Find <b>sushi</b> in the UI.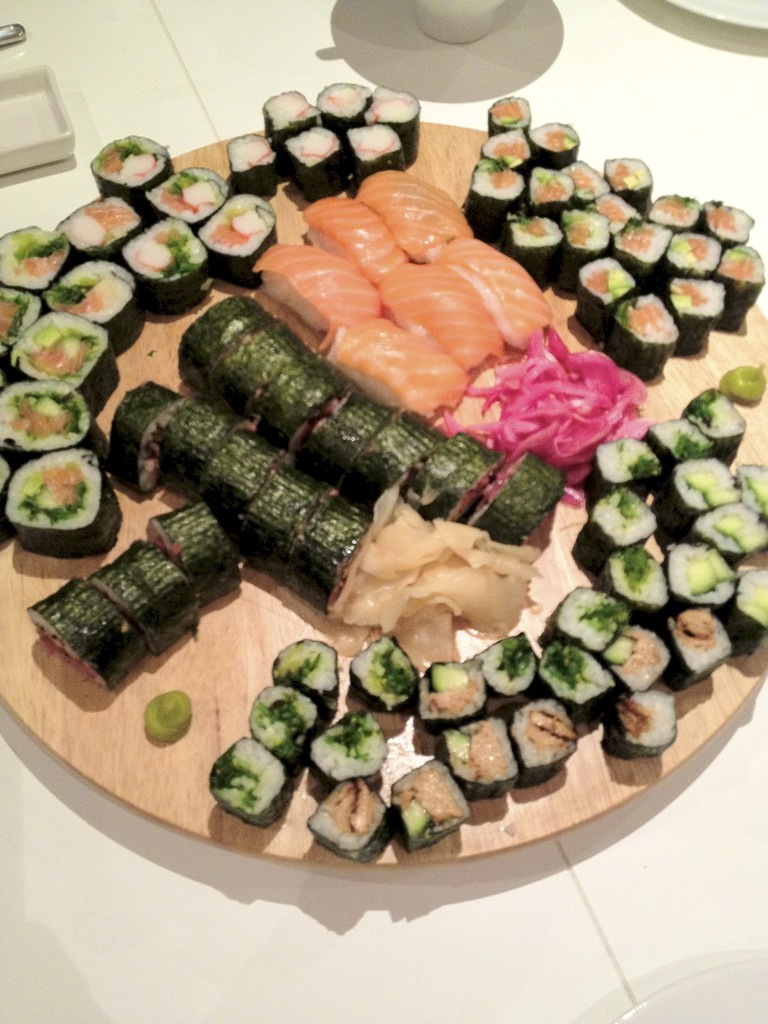
UI element at (left=114, top=212, right=212, bottom=323).
